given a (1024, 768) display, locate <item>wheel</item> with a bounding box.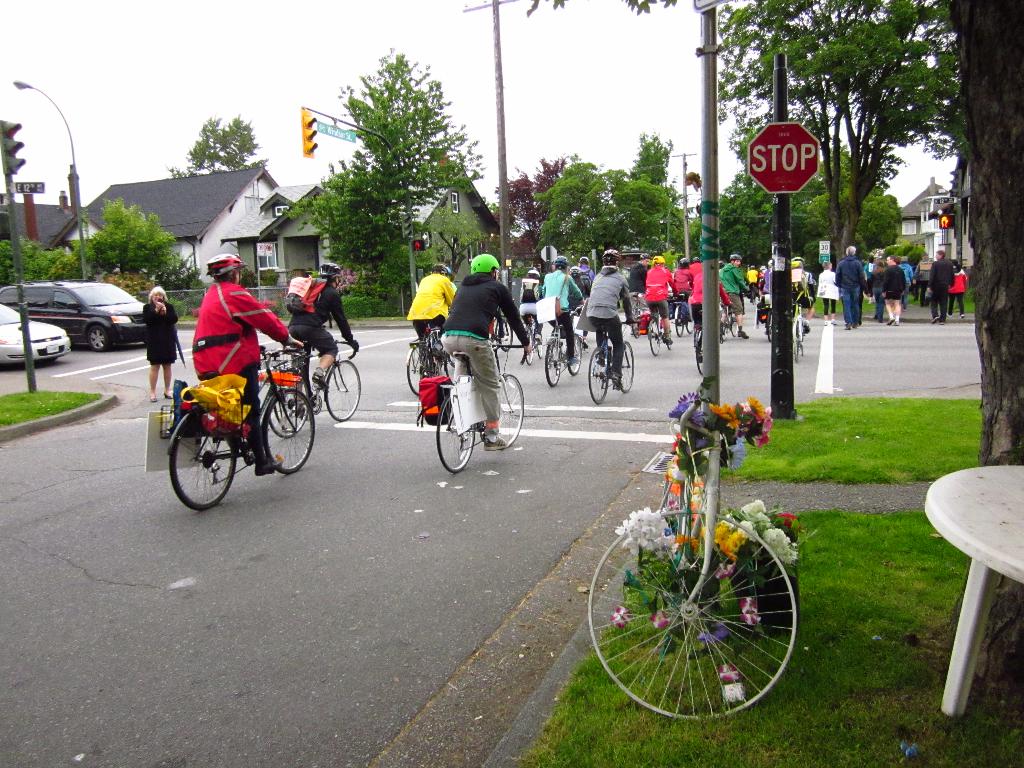
Located: 269/397/308/438.
